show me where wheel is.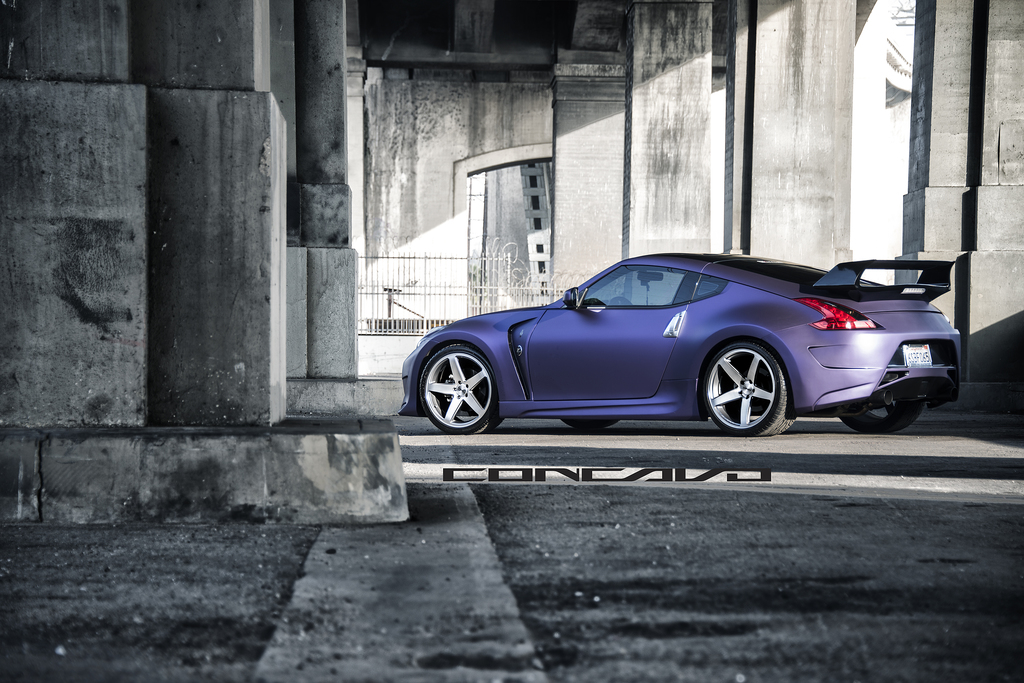
wheel is at [x1=420, y1=347, x2=506, y2=438].
